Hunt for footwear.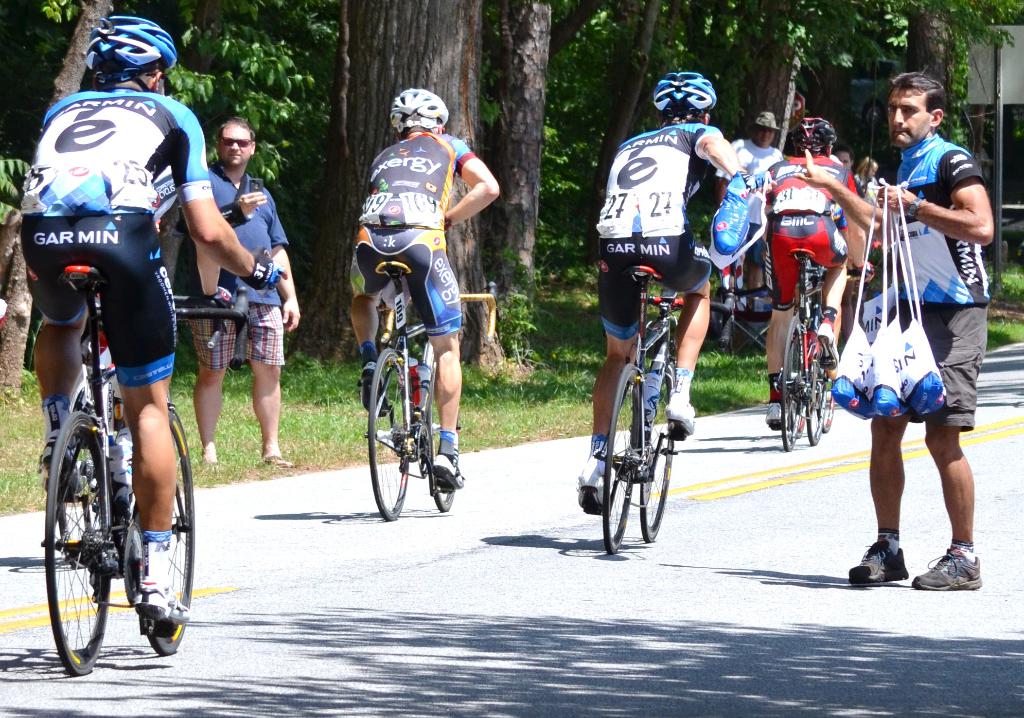
Hunted down at 815, 320, 837, 370.
